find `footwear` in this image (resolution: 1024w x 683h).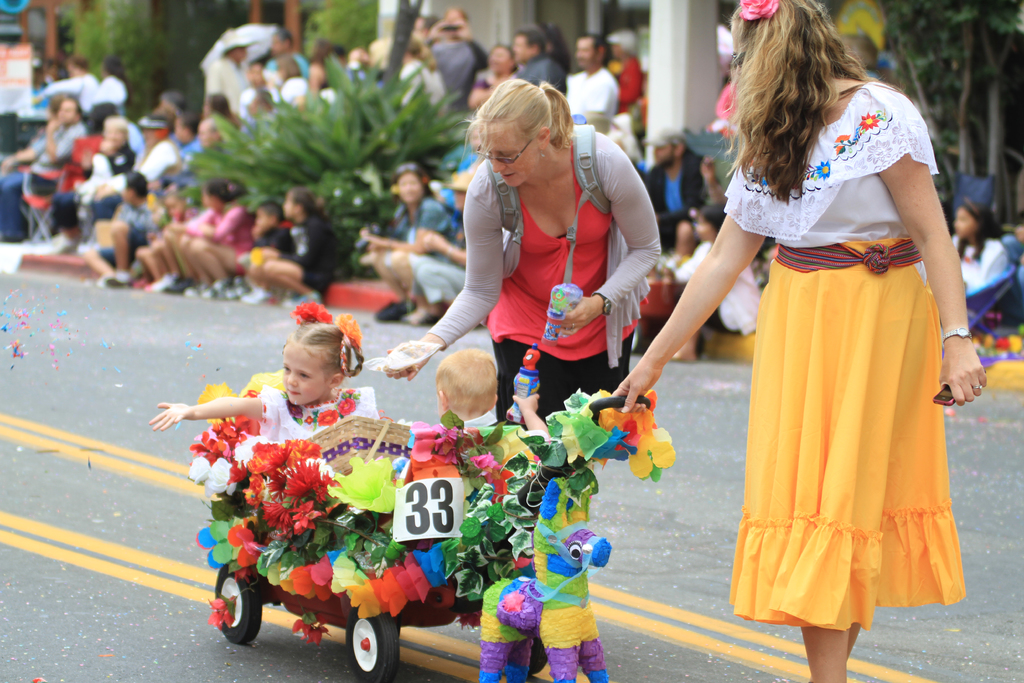
detection(147, 280, 176, 294).
